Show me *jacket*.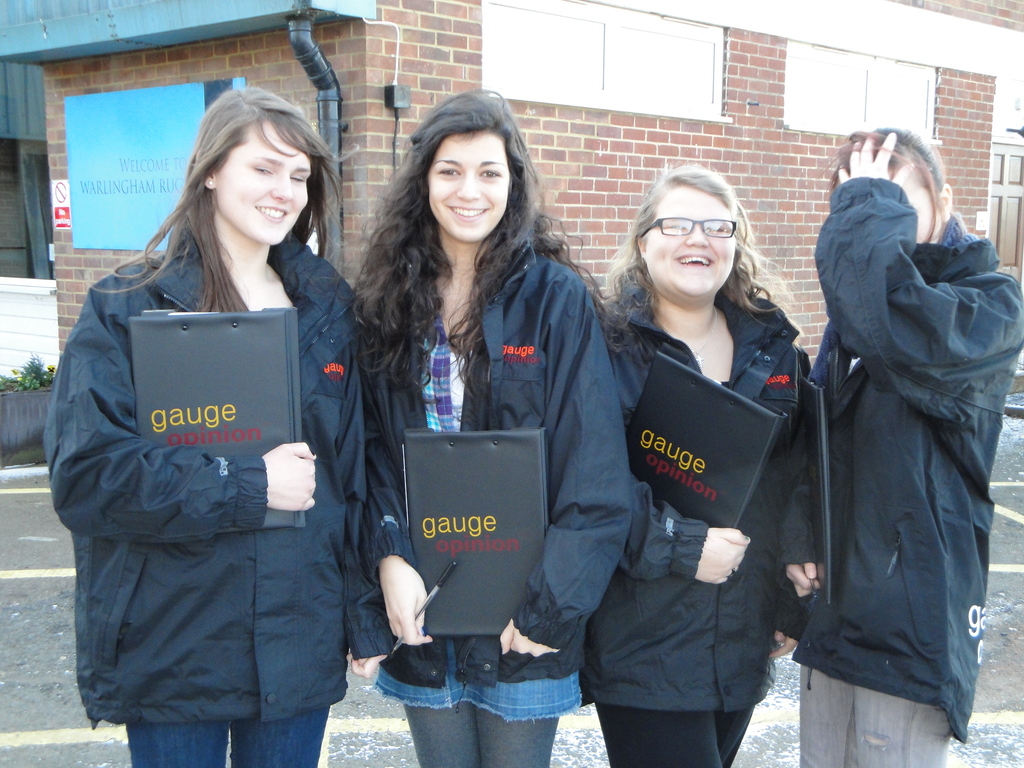
*jacket* is here: pyautogui.locateOnScreen(27, 192, 352, 737).
